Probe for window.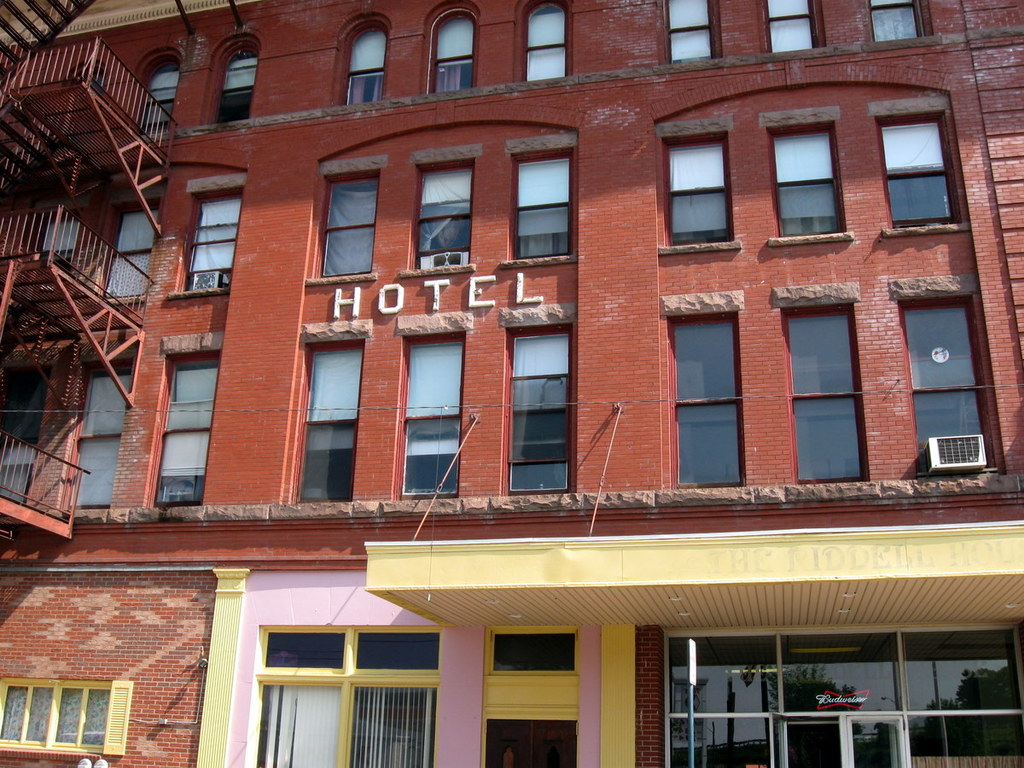
Probe result: select_region(792, 307, 869, 475).
